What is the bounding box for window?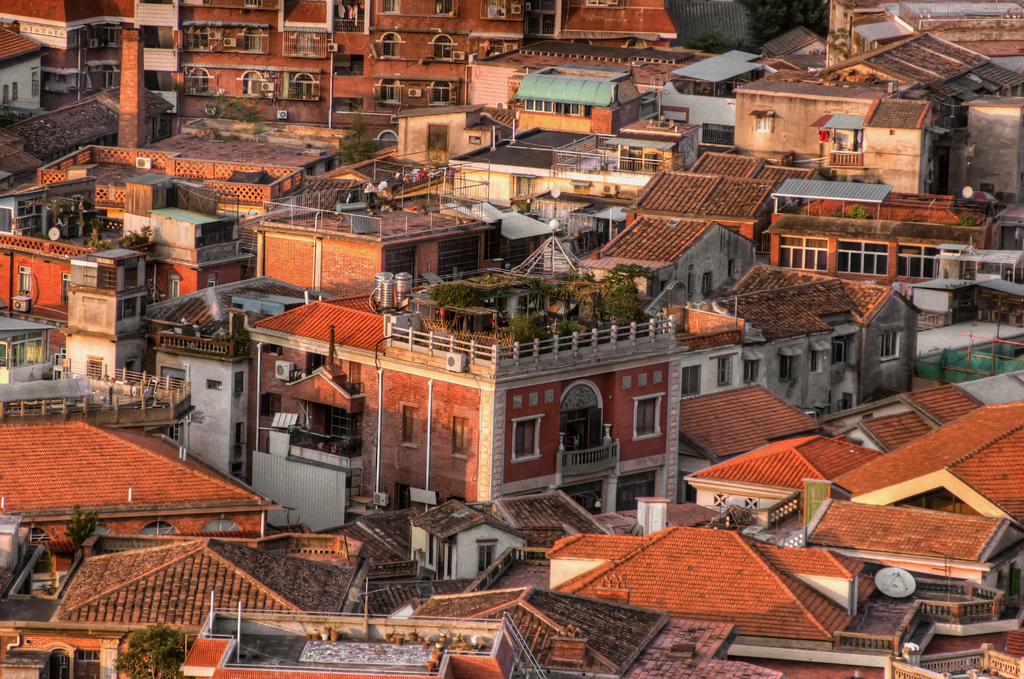
(left=748, top=354, right=762, bottom=383).
